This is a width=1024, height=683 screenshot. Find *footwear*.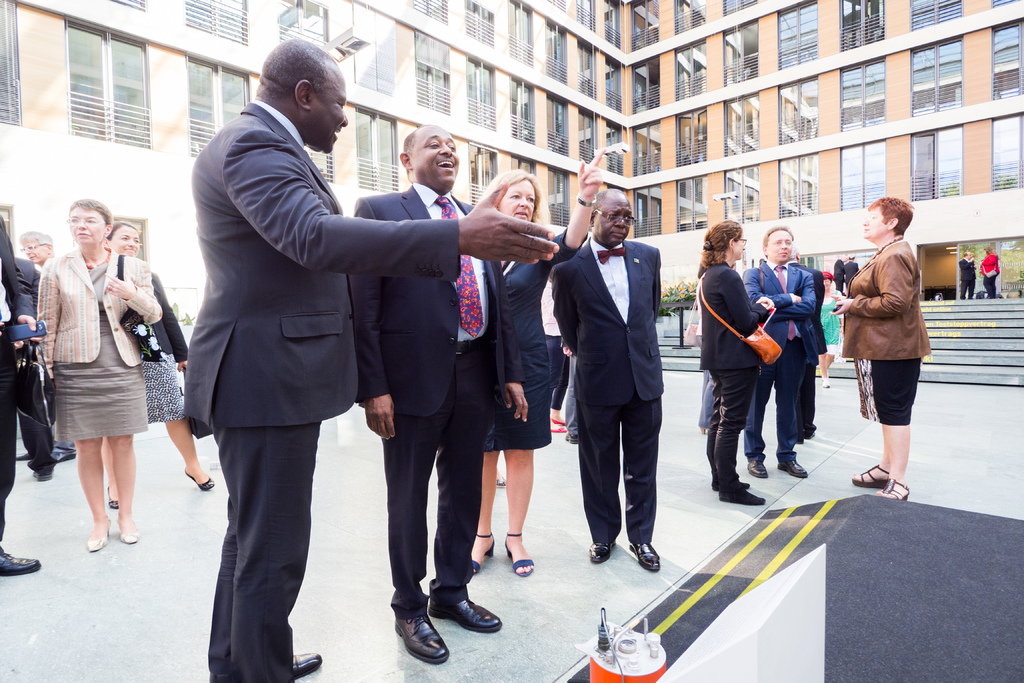
Bounding box: [x1=628, y1=543, x2=662, y2=571].
